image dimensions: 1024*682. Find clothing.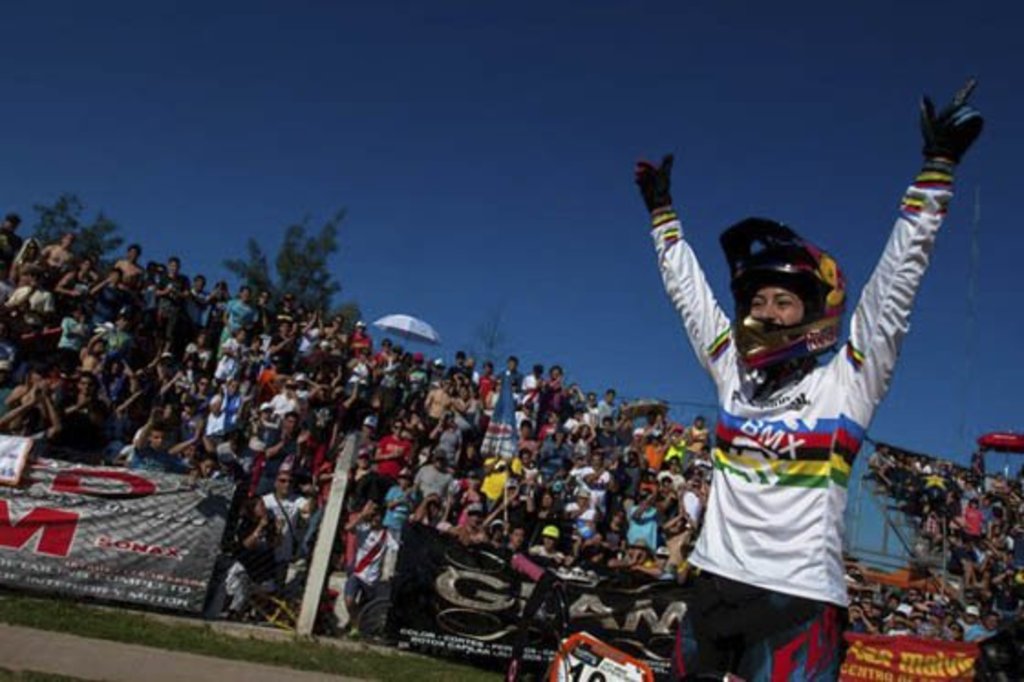
(686, 428, 709, 461).
